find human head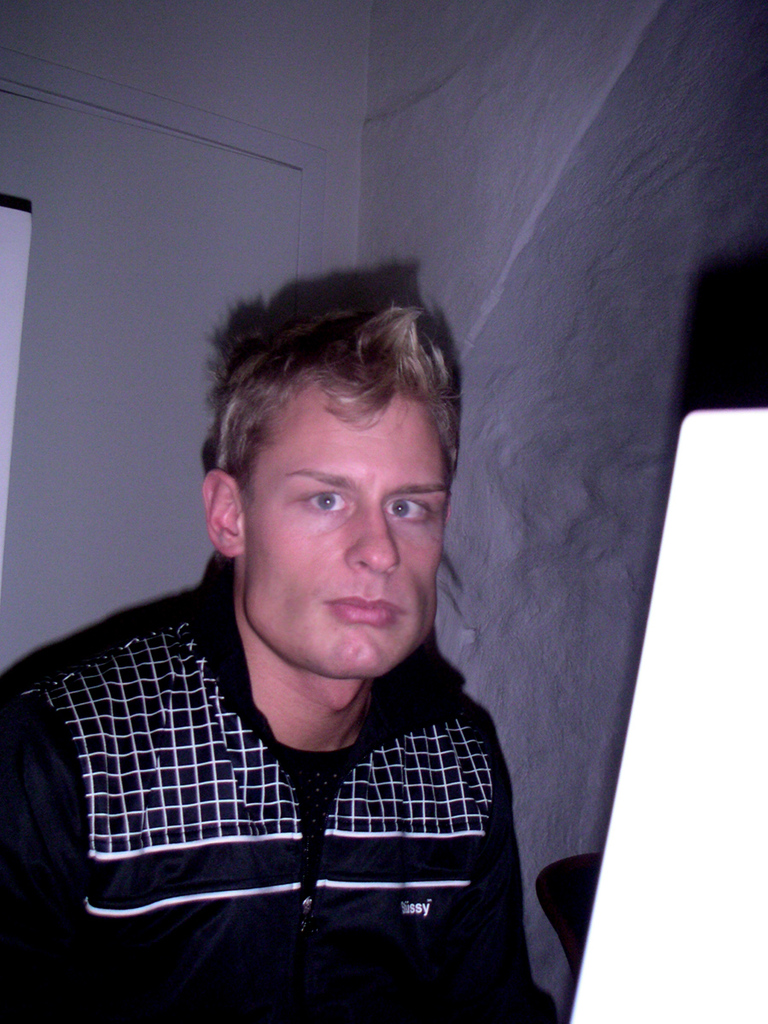
region(194, 286, 486, 688)
